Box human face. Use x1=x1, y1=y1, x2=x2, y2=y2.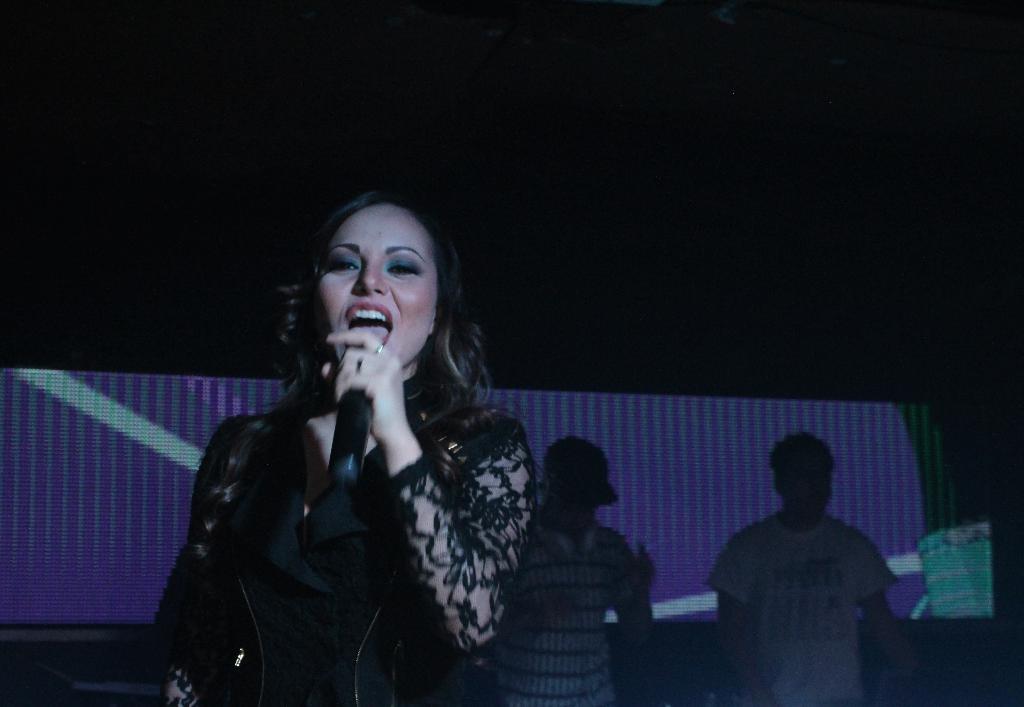
x1=308, y1=202, x2=438, y2=368.
